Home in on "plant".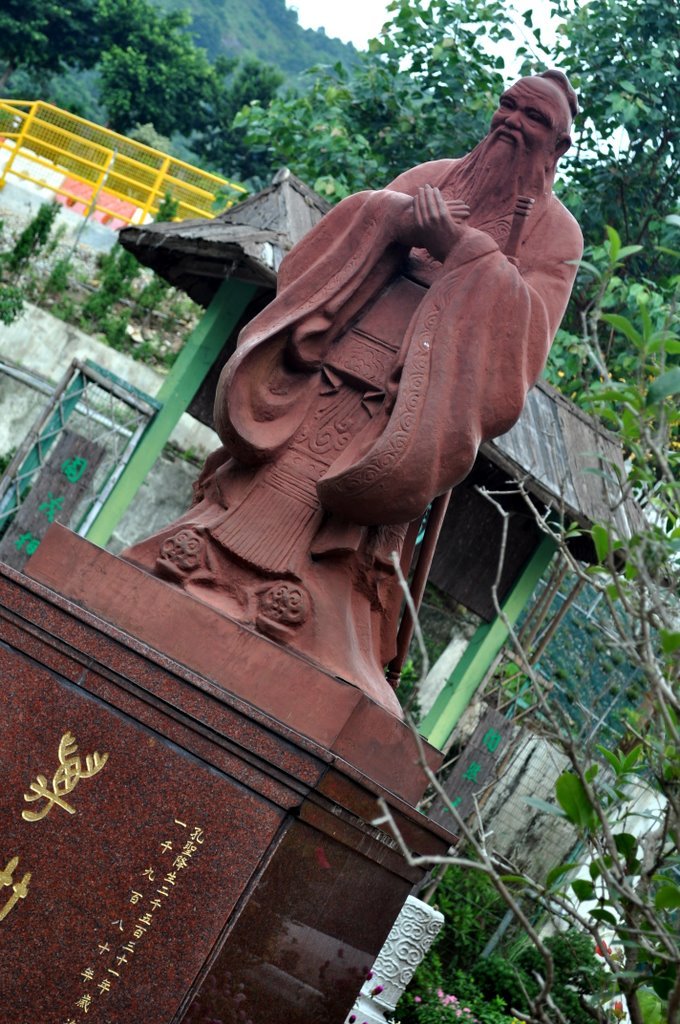
Homed in at rect(68, 177, 183, 324).
